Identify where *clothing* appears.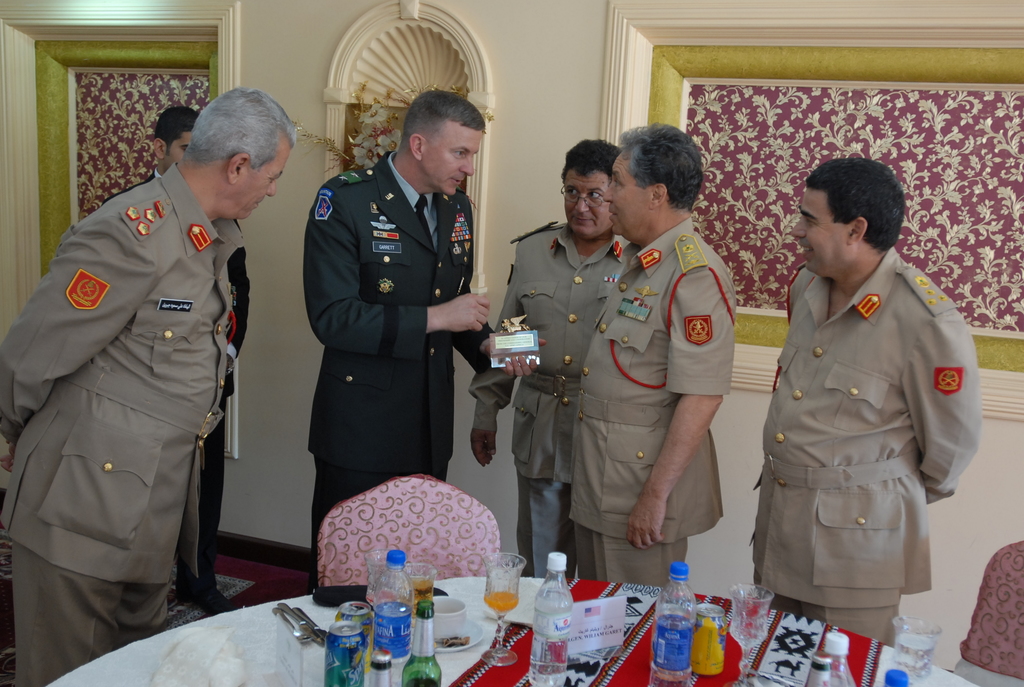
Appears at 570 206 739 604.
